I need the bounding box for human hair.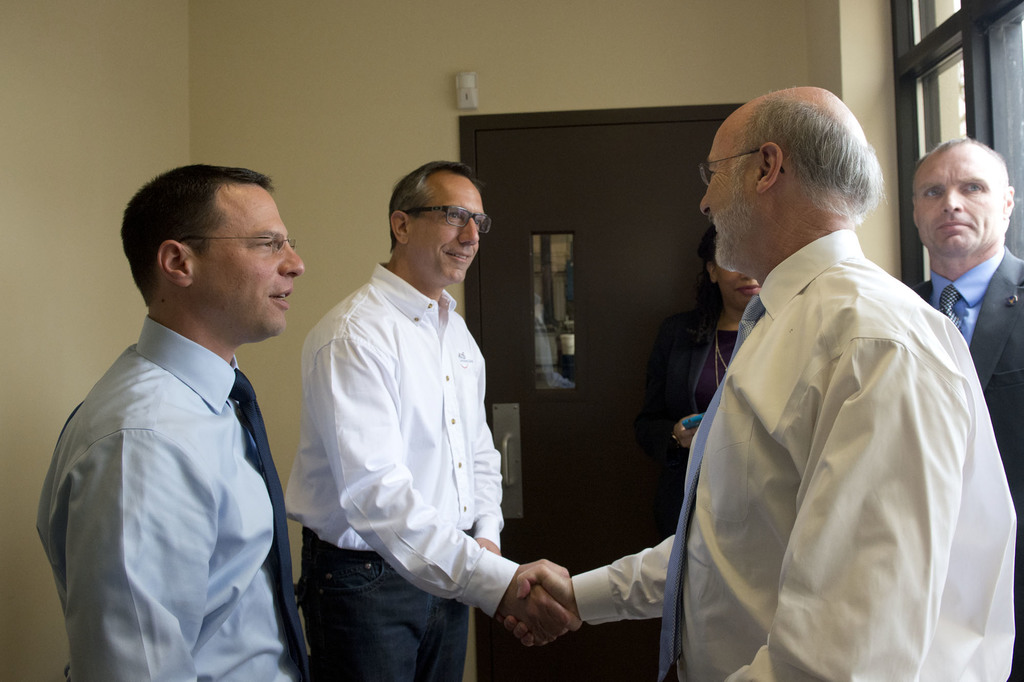
Here it is: (122, 168, 289, 303).
